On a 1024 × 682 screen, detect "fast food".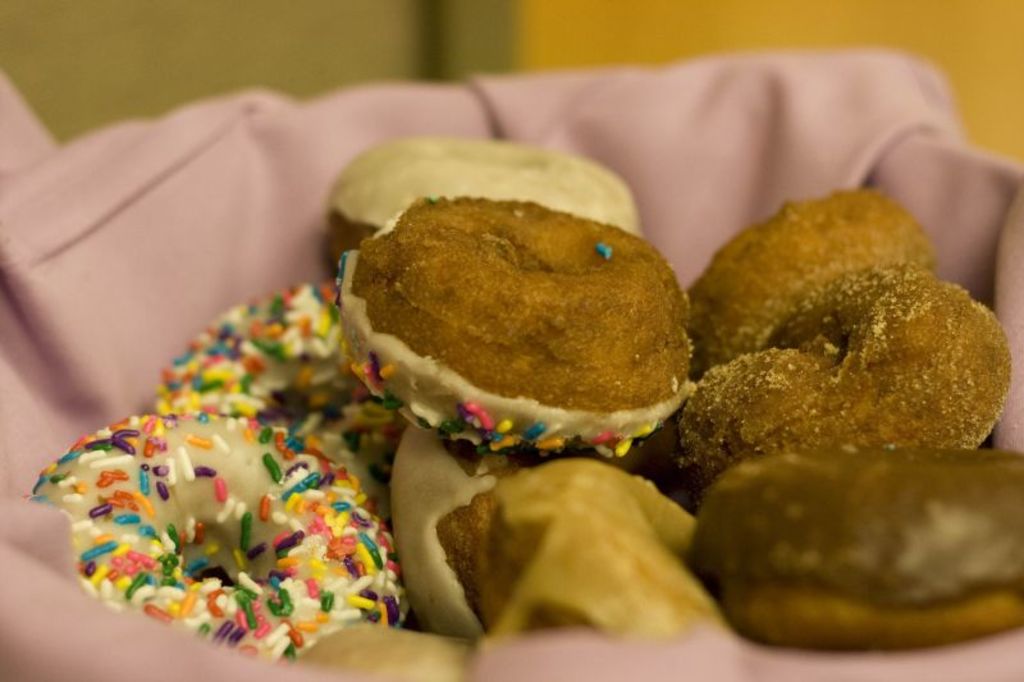
x1=20 y1=408 x2=410 y2=665.
